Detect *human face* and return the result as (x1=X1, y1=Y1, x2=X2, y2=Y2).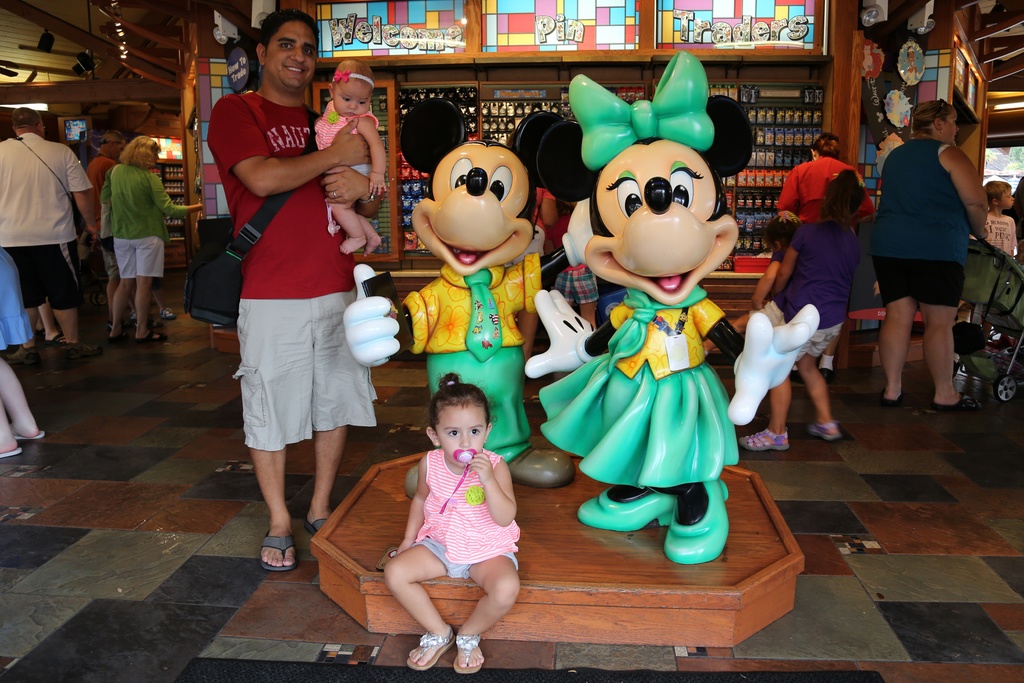
(x1=1002, y1=192, x2=1014, y2=208).
